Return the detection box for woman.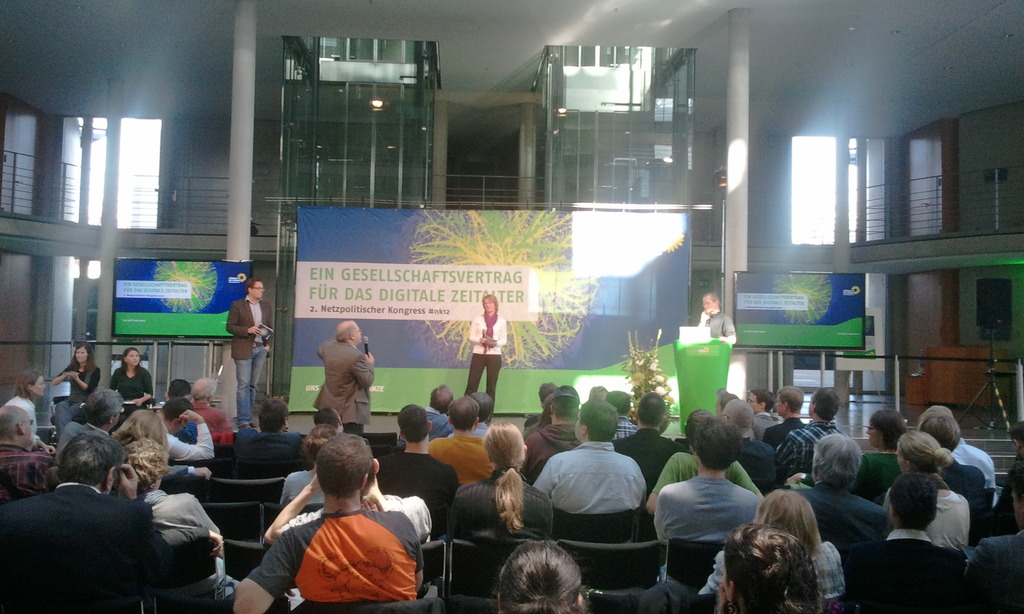
493/535/589/613.
